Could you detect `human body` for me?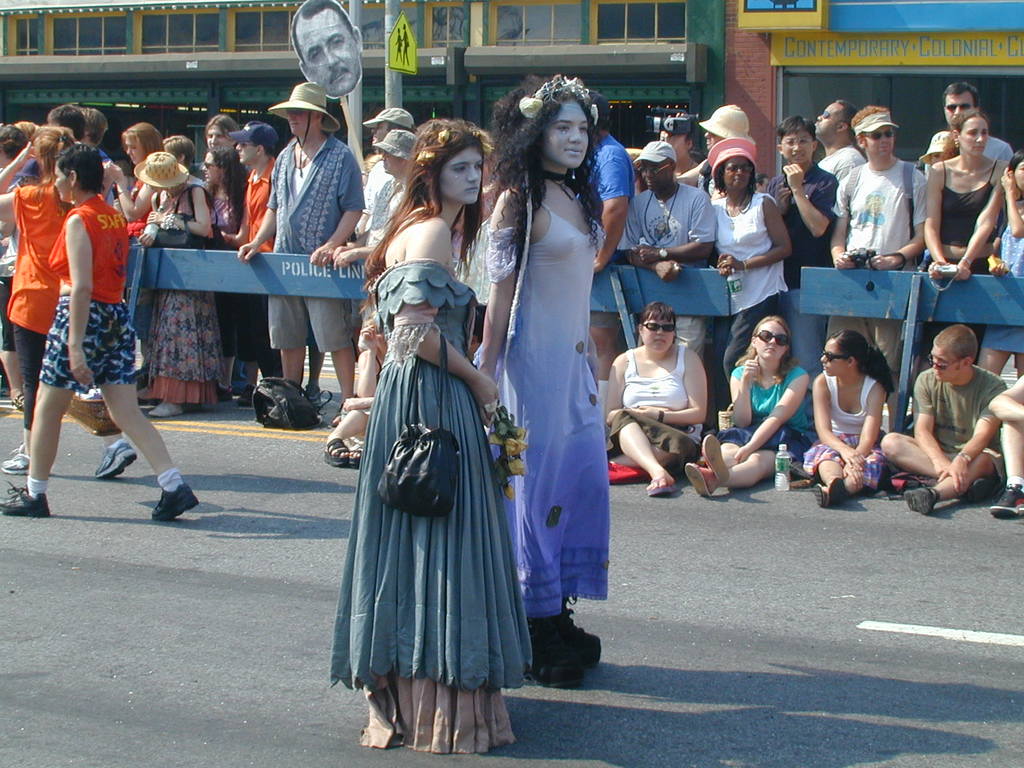
Detection result: 1, 147, 195, 514.
